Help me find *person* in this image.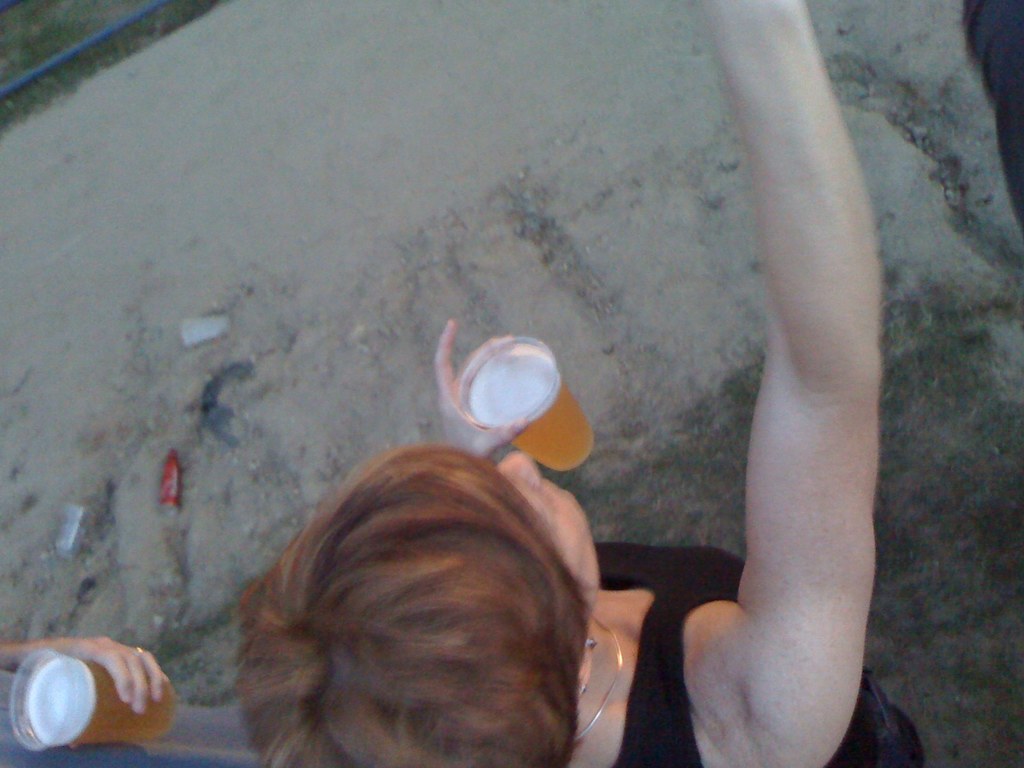
Found it: [0,634,261,767].
